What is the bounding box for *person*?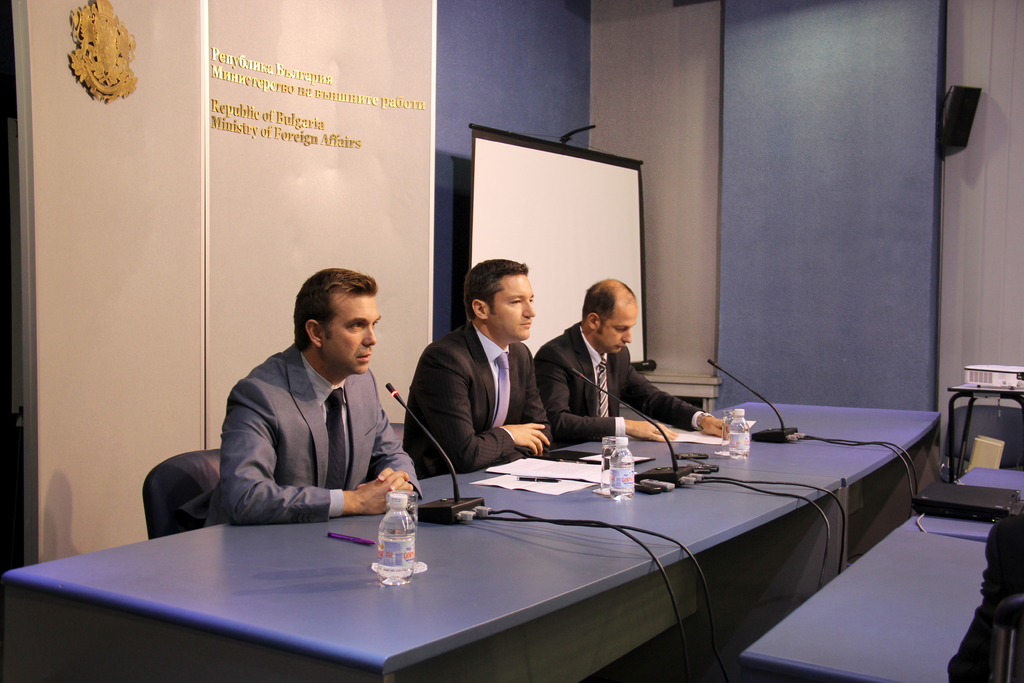
[399,252,557,487].
